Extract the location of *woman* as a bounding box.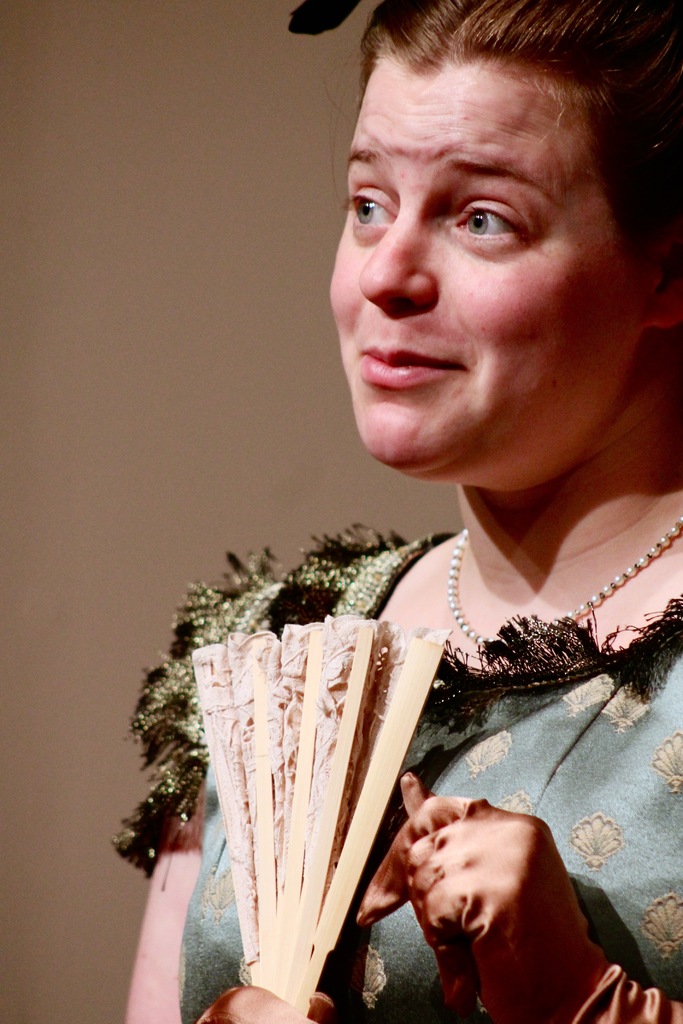
175,26,675,982.
